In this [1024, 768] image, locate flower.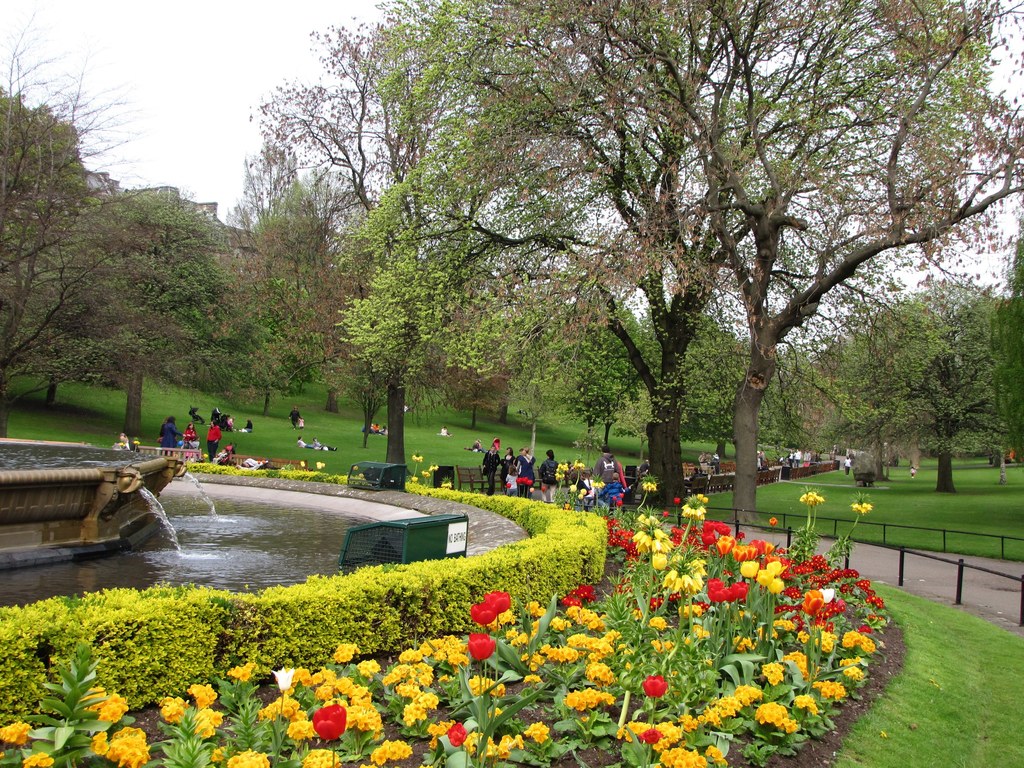
Bounding box: (left=614, top=499, right=623, bottom=507).
